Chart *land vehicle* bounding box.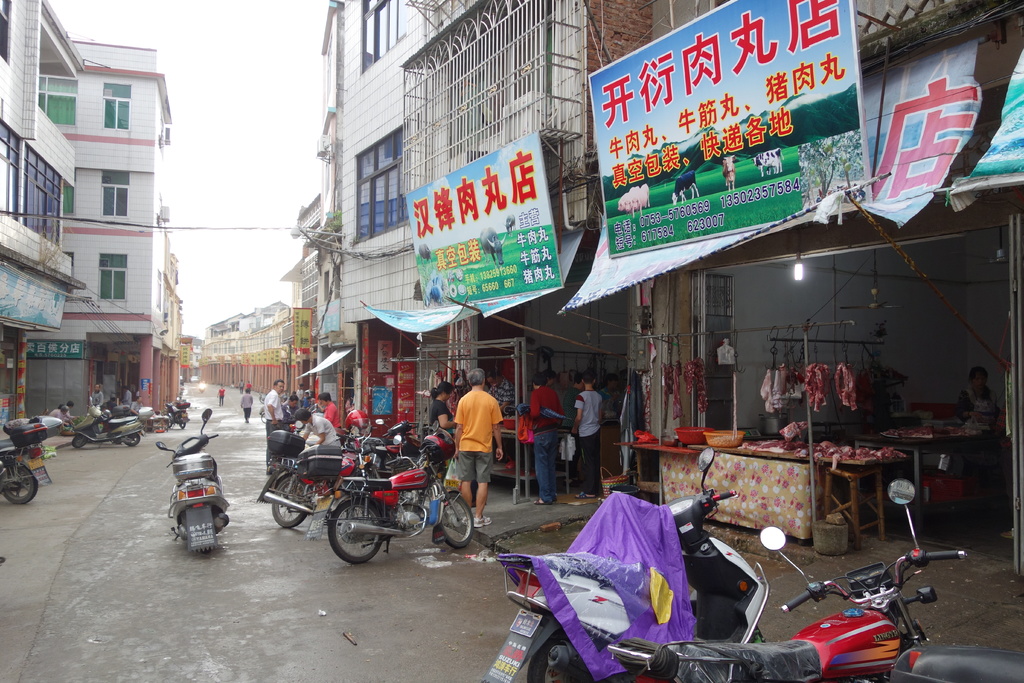
Charted: bbox=(67, 393, 156, 450).
